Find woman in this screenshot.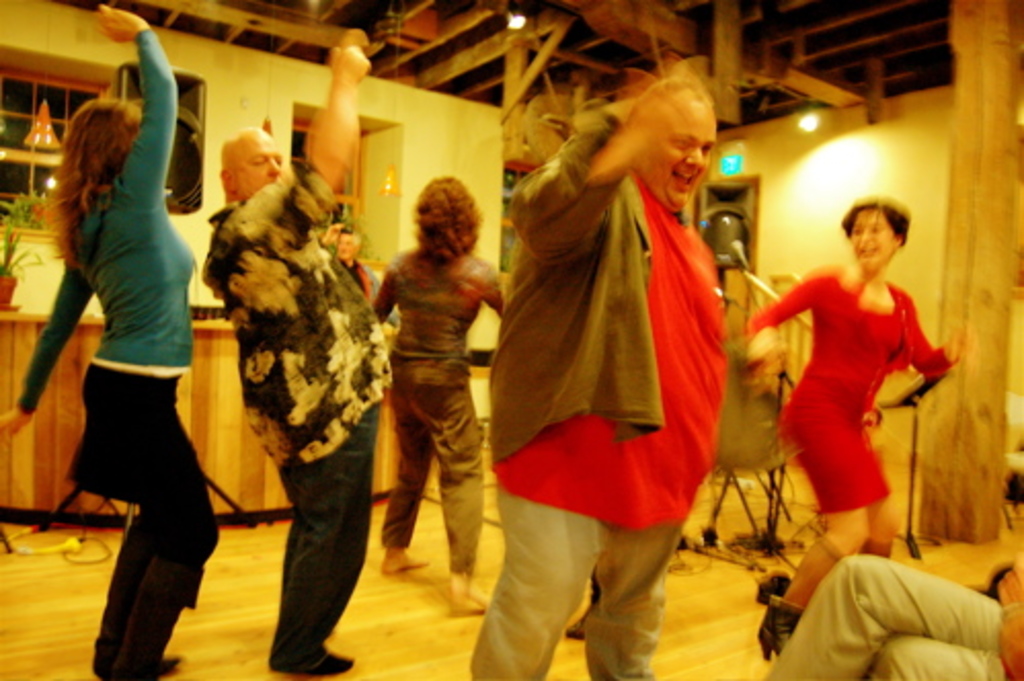
The bounding box for woman is detection(33, 41, 228, 656).
